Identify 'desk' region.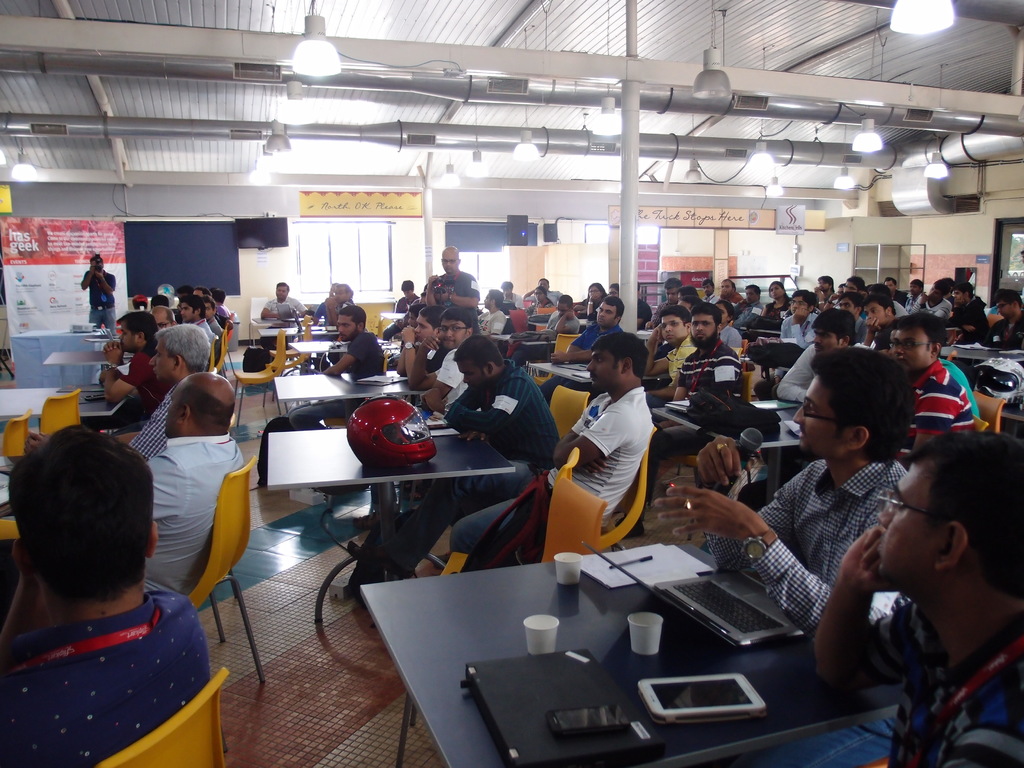
Region: [x1=356, y1=541, x2=893, y2=764].
